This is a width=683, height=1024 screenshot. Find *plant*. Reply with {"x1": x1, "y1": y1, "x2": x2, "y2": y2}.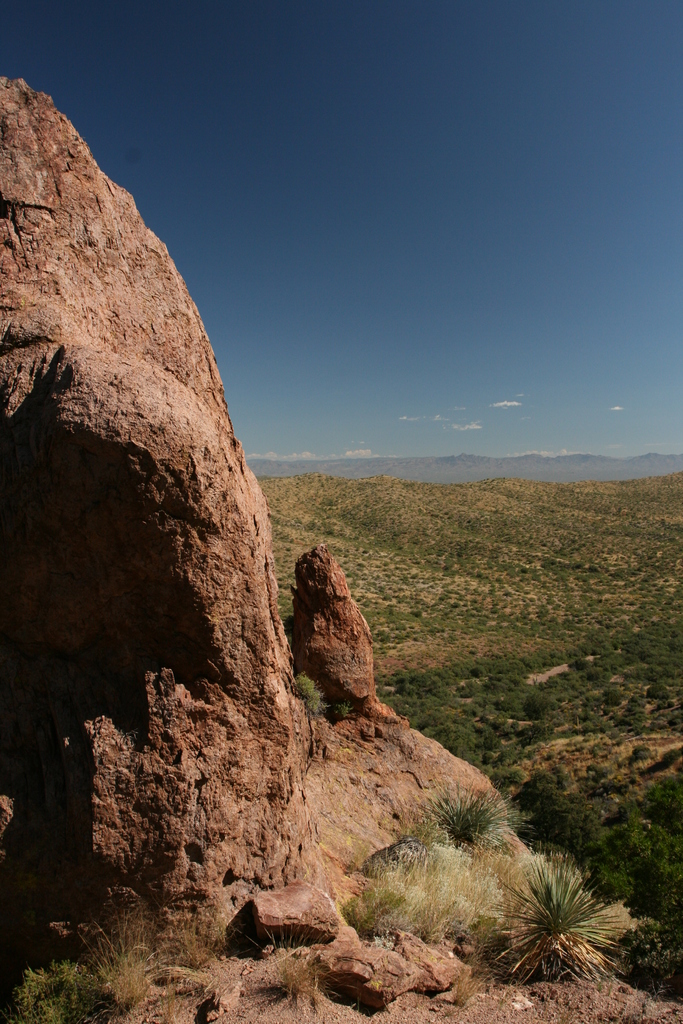
{"x1": 405, "y1": 778, "x2": 528, "y2": 844}.
